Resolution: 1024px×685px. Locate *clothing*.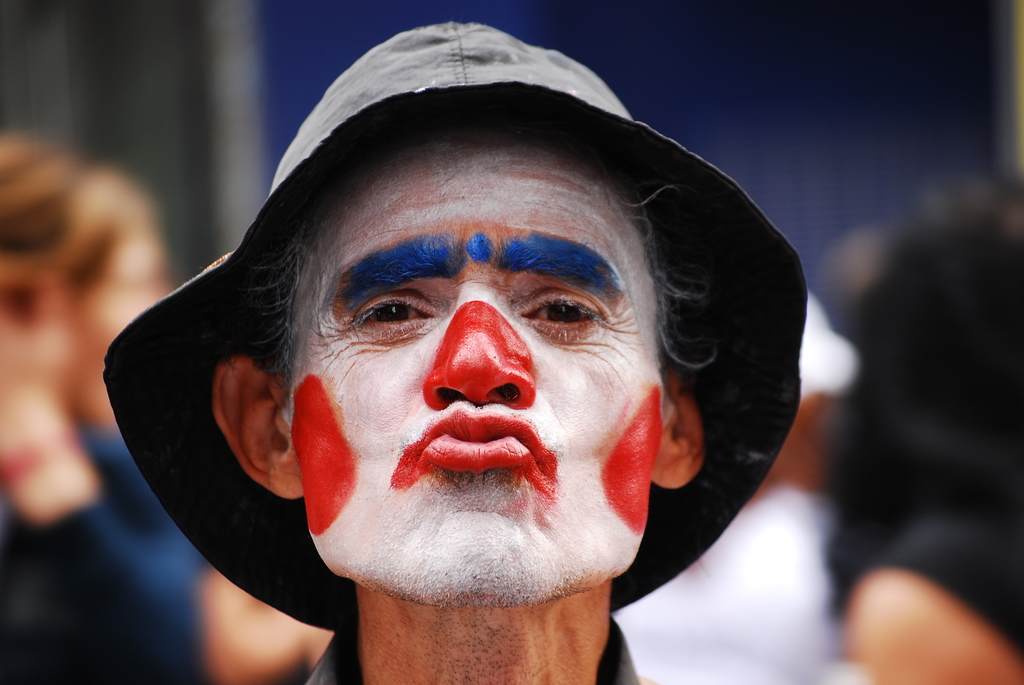
bbox=[1, 441, 217, 684].
